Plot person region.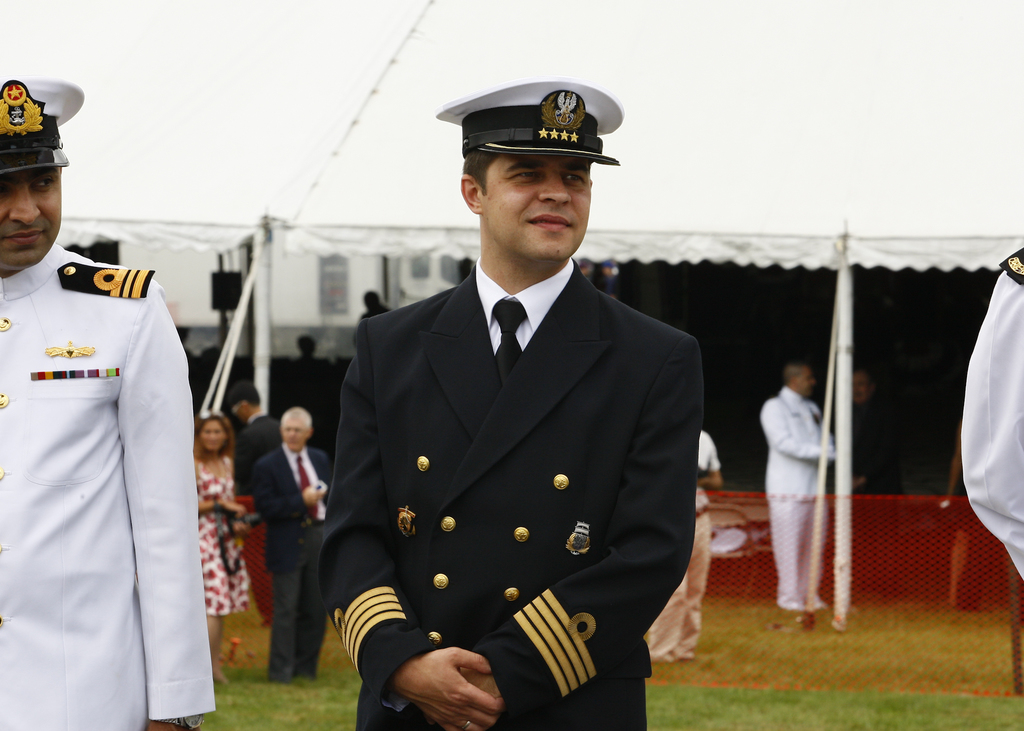
Plotted at rect(248, 402, 323, 674).
